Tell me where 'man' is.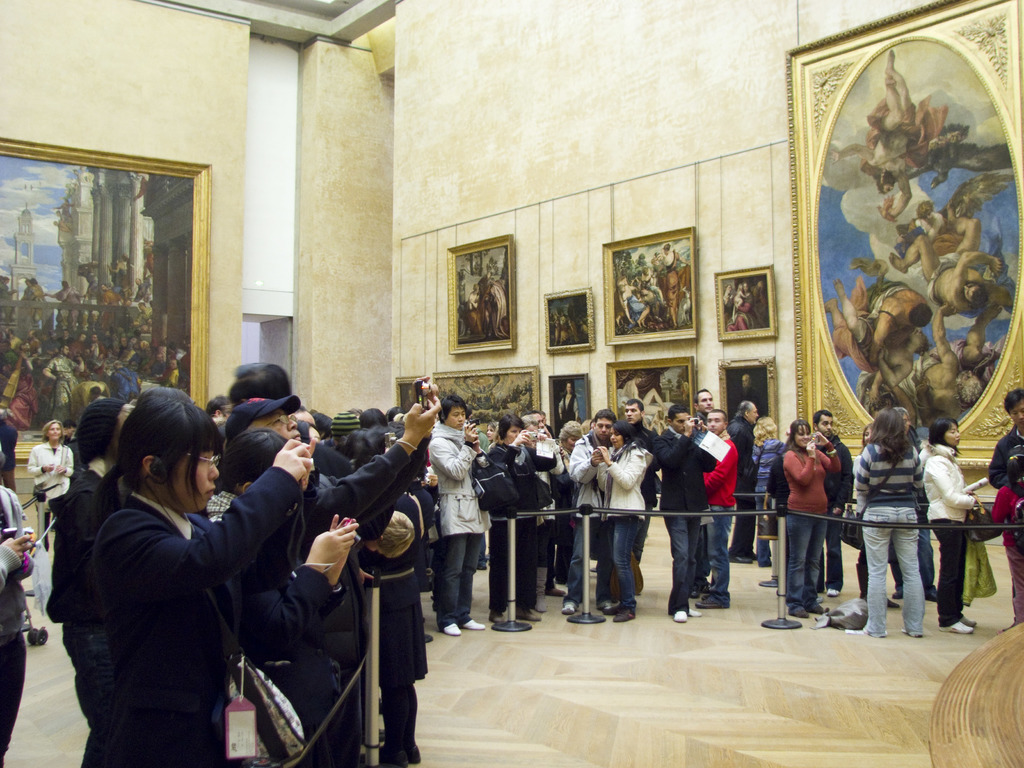
'man' is at 865/285/932/368.
